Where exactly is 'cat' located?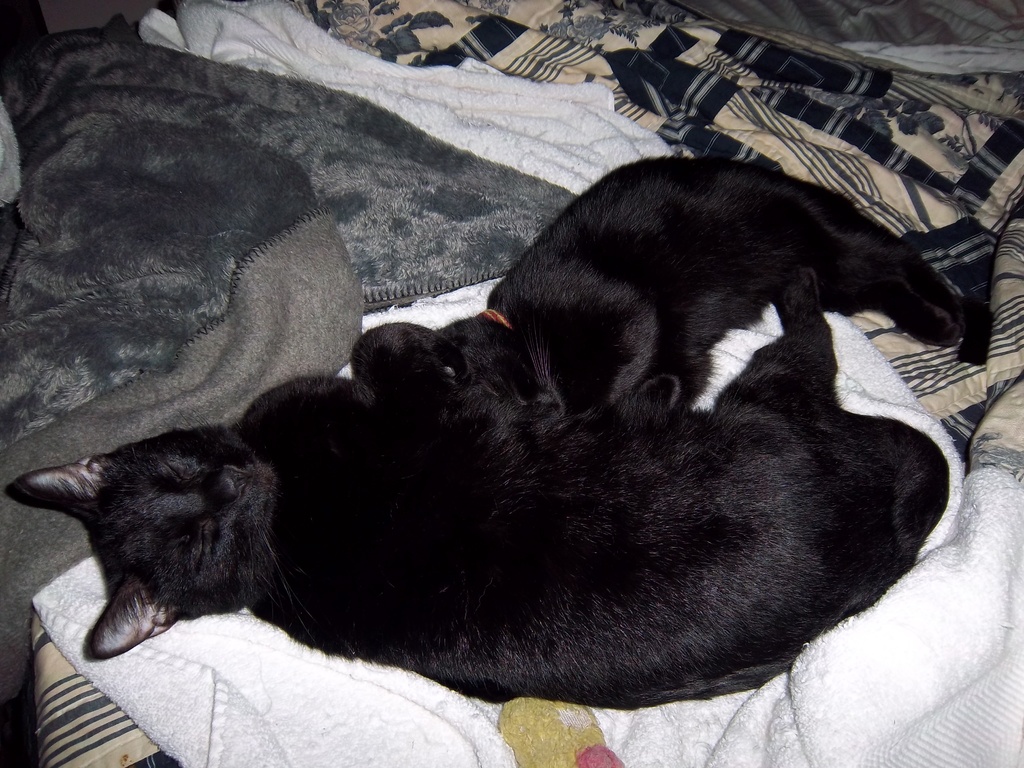
Its bounding box is {"left": 352, "top": 152, "right": 968, "bottom": 360}.
